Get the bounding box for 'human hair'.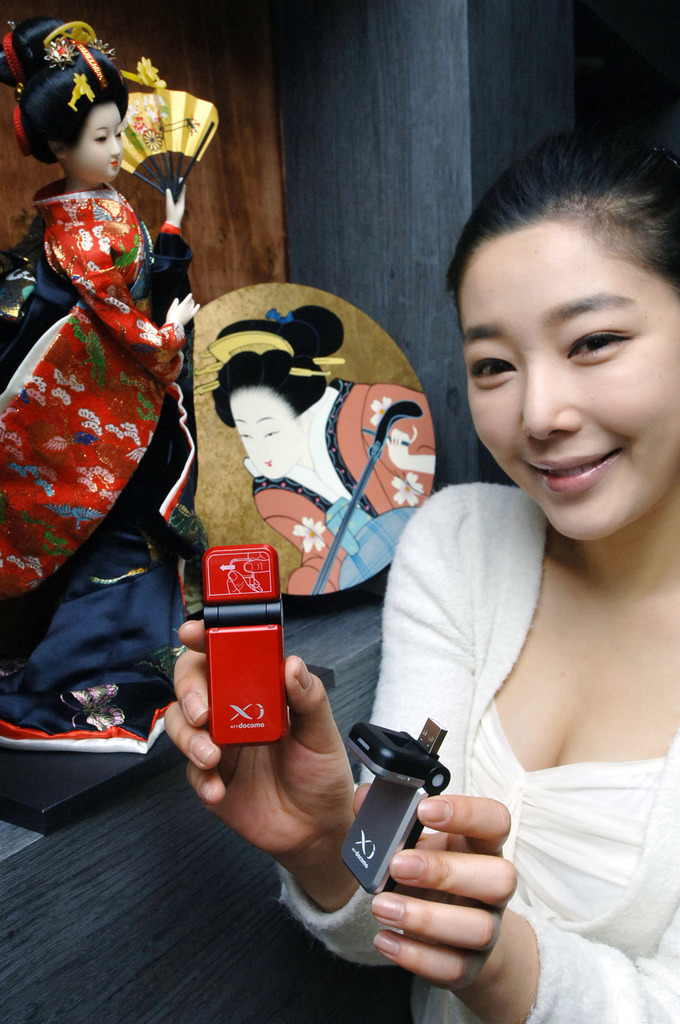
{"x1": 0, "y1": 16, "x2": 129, "y2": 172}.
